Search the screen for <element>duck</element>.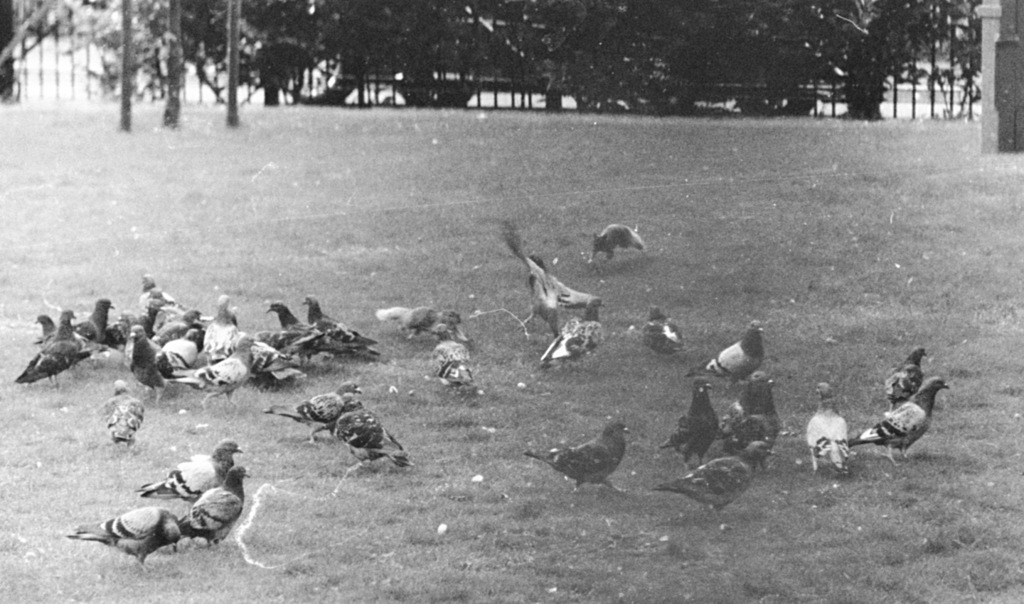
Found at region(662, 378, 721, 475).
